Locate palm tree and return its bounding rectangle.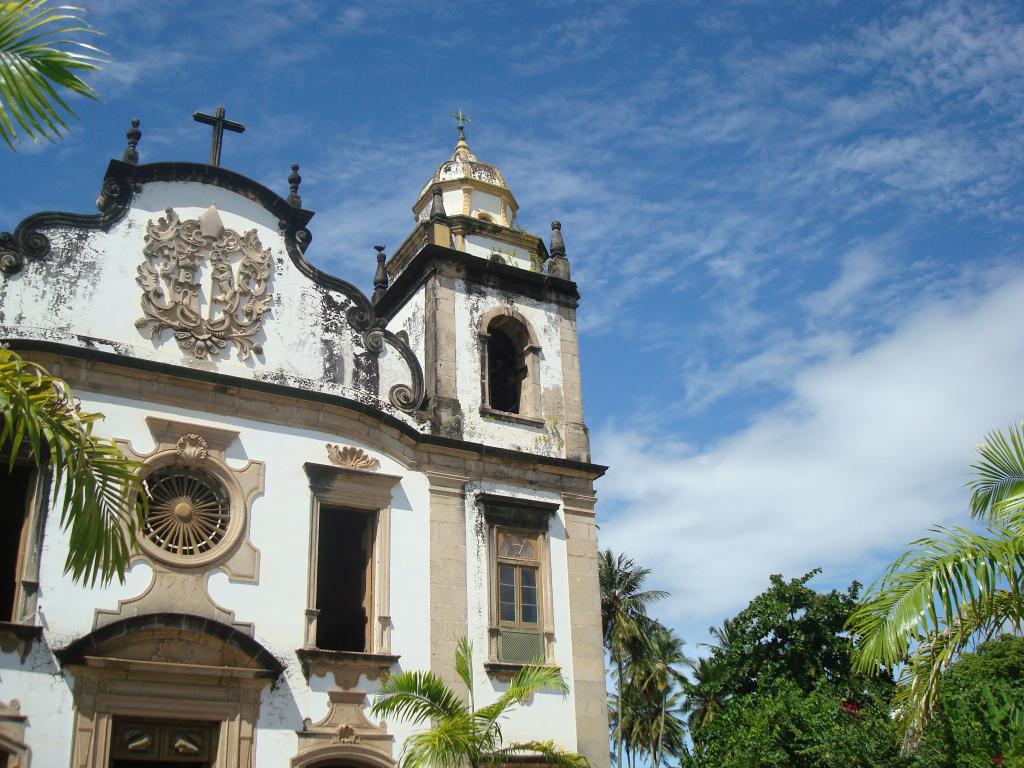
Rect(828, 443, 1014, 748).
